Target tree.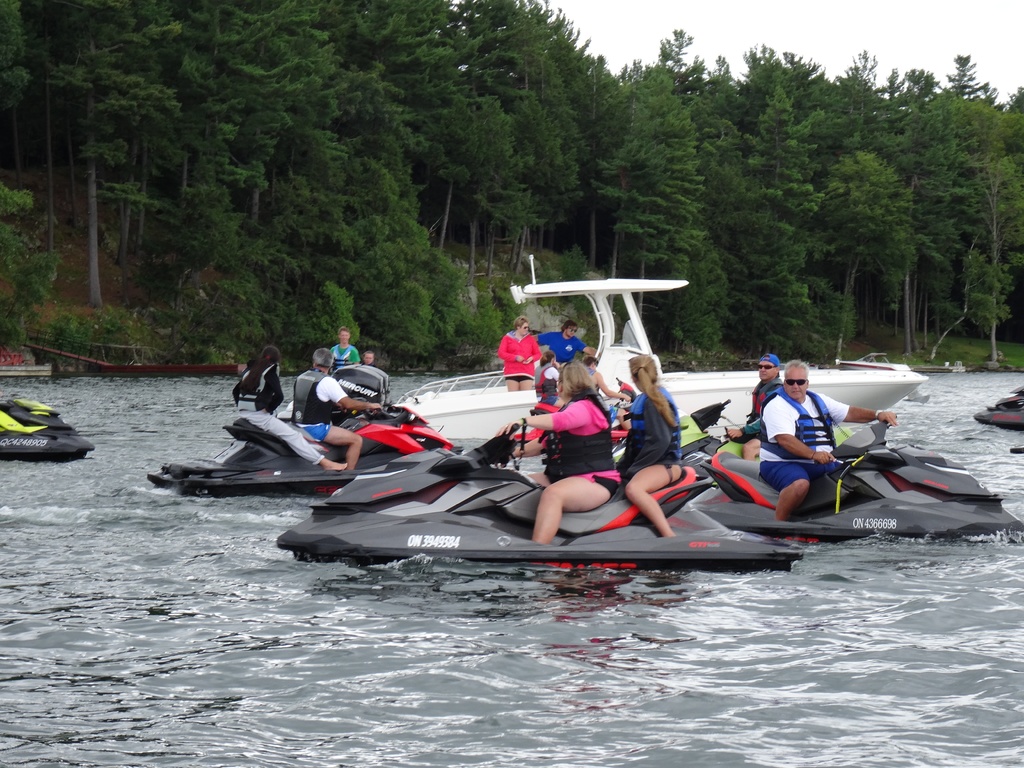
Target region: [left=856, top=97, right=1010, bottom=342].
